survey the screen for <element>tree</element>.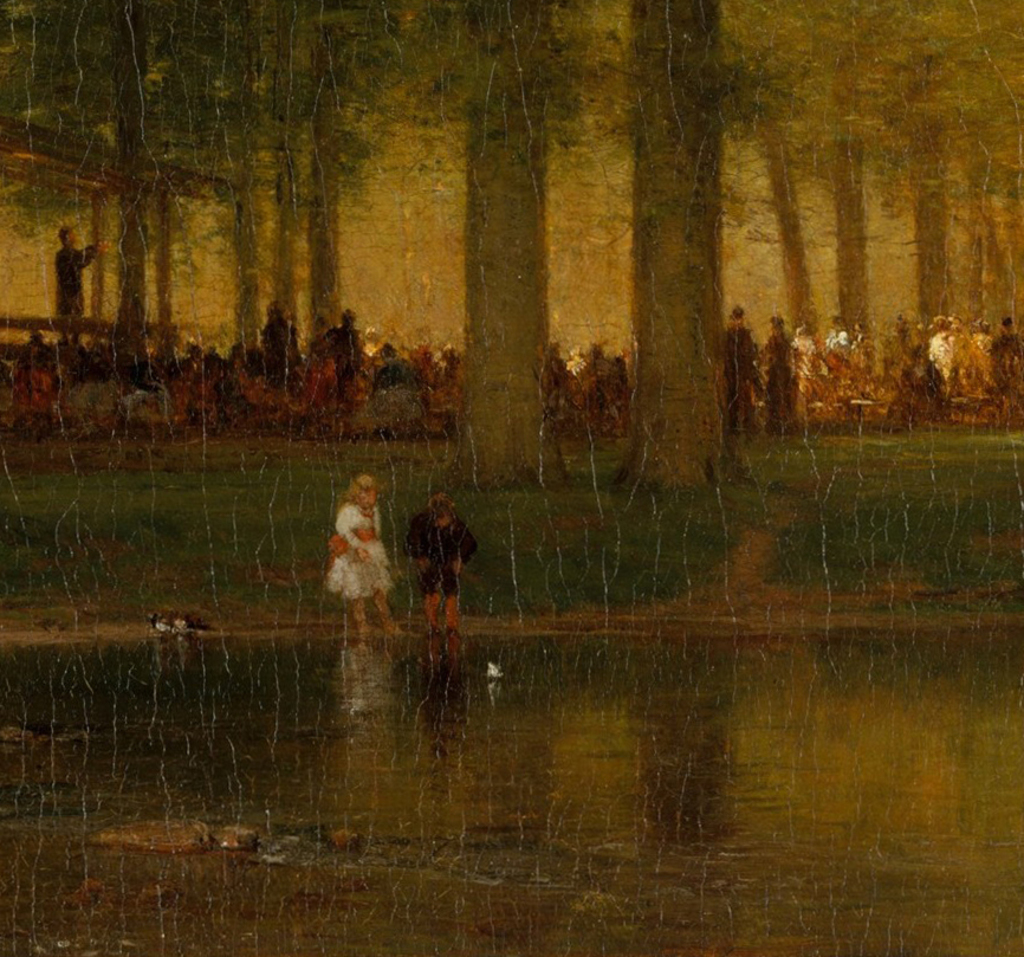
Survey found: (465, 0, 569, 491).
